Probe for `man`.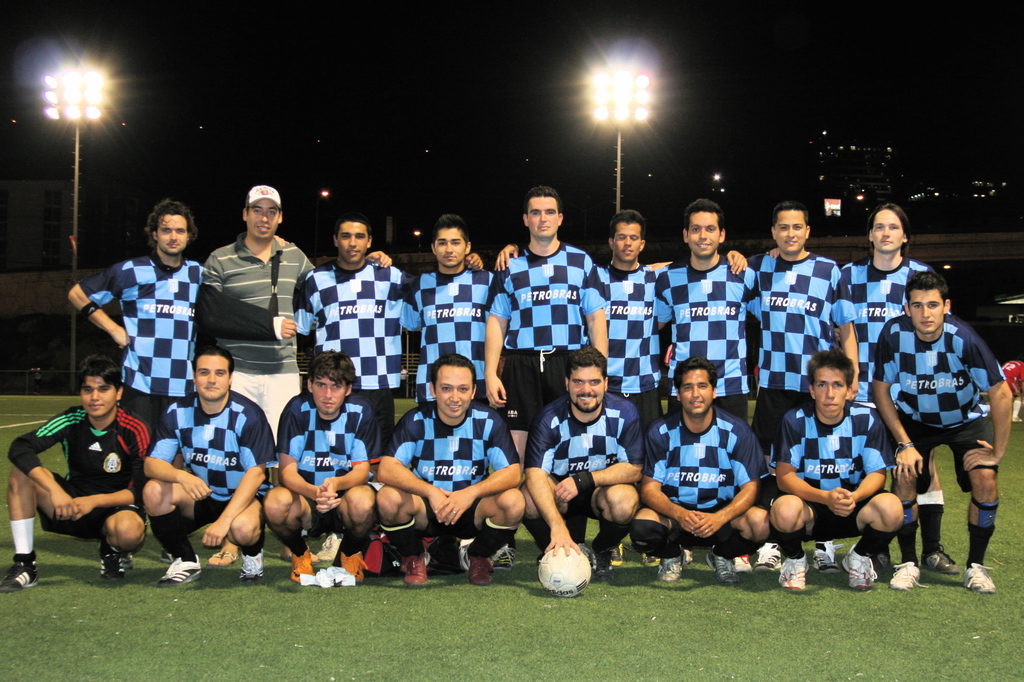
Probe result: {"left": 199, "top": 178, "right": 394, "bottom": 489}.
